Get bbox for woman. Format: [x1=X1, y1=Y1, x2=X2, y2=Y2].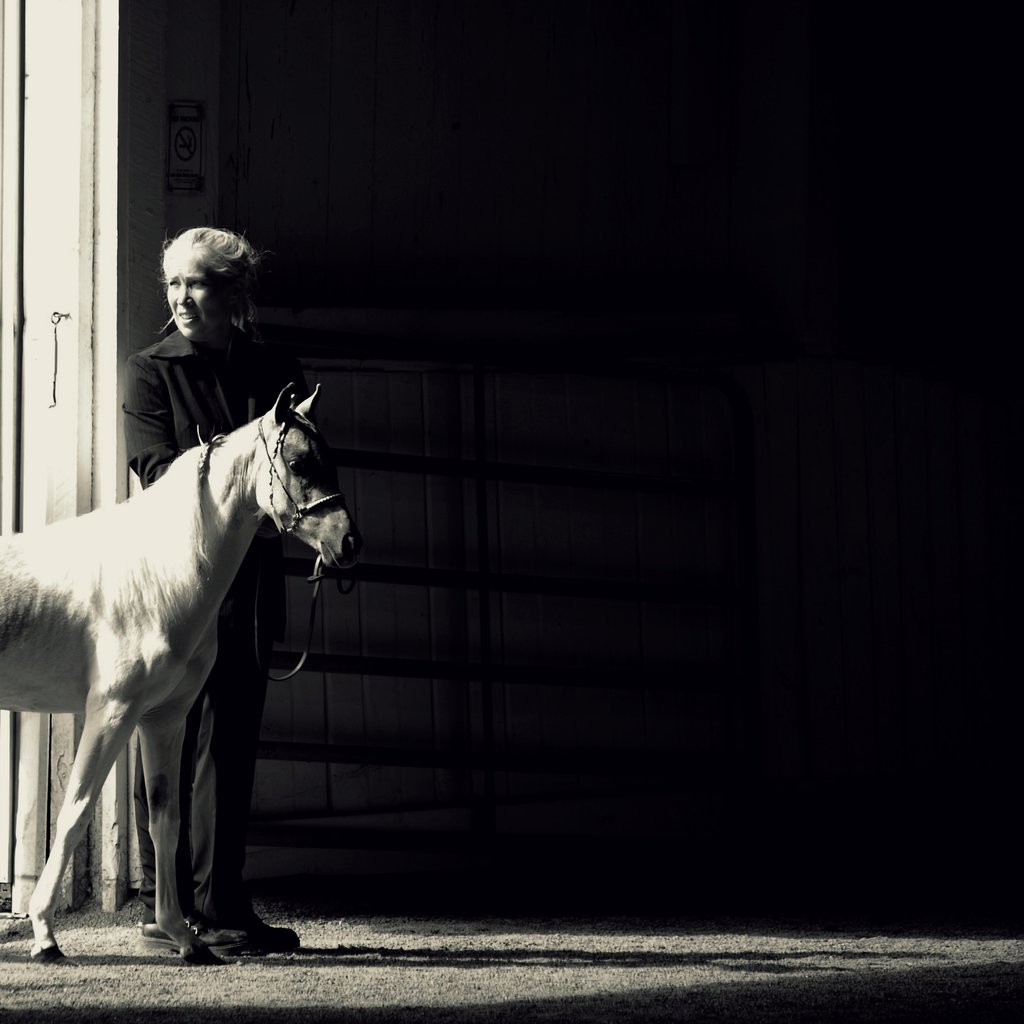
[x1=32, y1=264, x2=352, y2=937].
